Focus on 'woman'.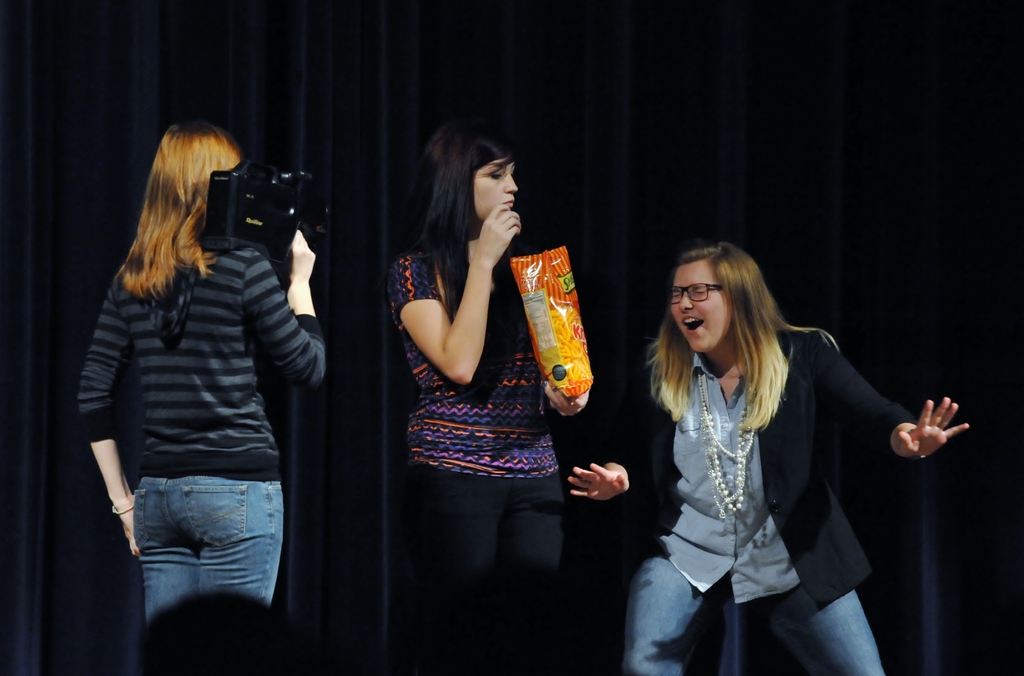
Focused at x1=79, y1=124, x2=320, y2=636.
